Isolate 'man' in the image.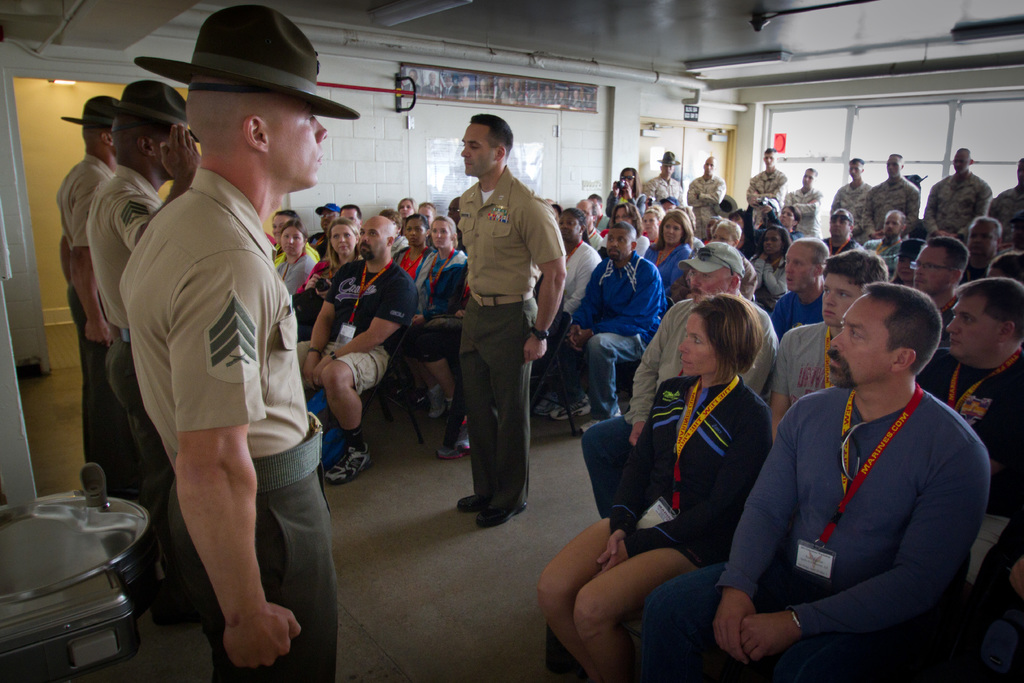
Isolated region: [545, 222, 668, 432].
